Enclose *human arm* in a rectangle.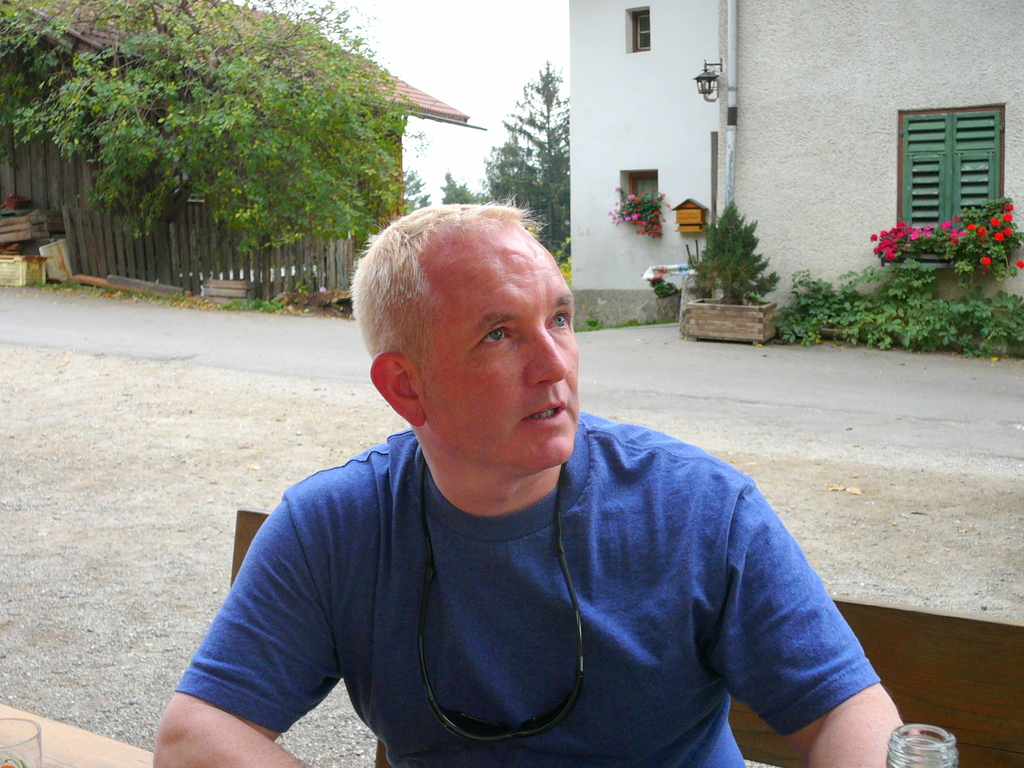
crop(692, 456, 910, 767).
